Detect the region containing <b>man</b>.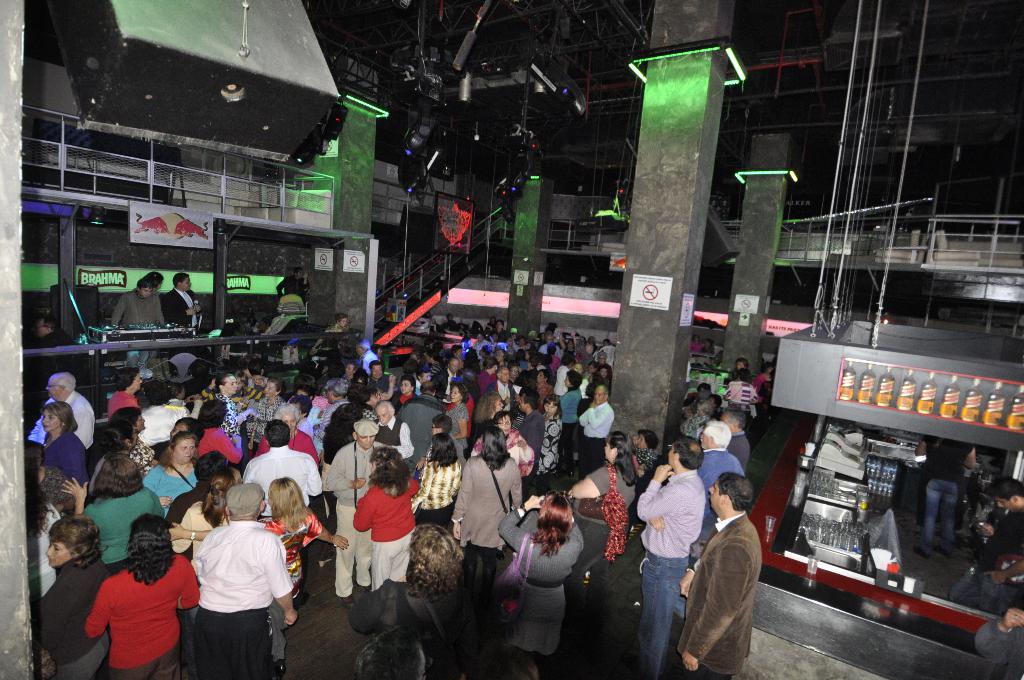
(x1=275, y1=264, x2=311, y2=307).
